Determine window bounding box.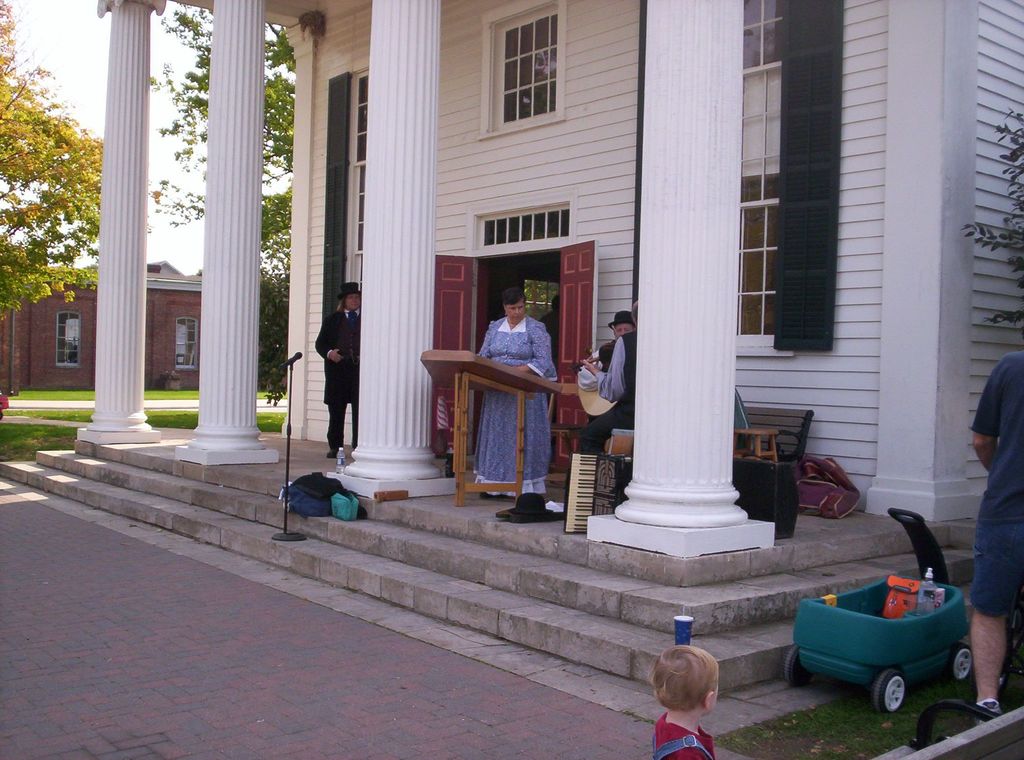
Determined: 482 211 568 246.
